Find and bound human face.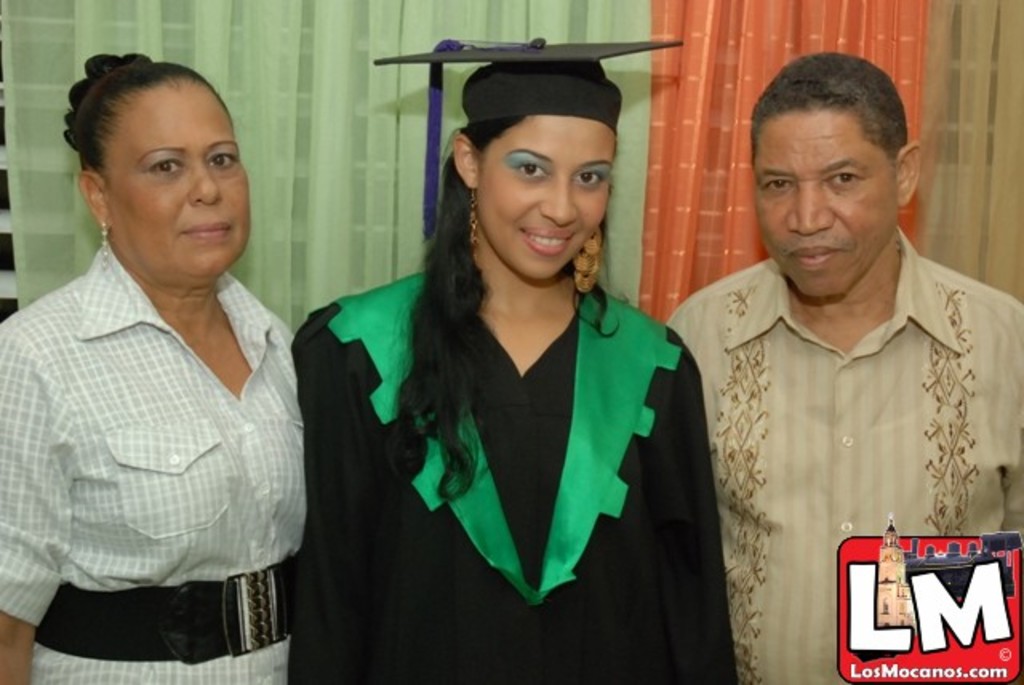
Bound: (107, 78, 261, 293).
